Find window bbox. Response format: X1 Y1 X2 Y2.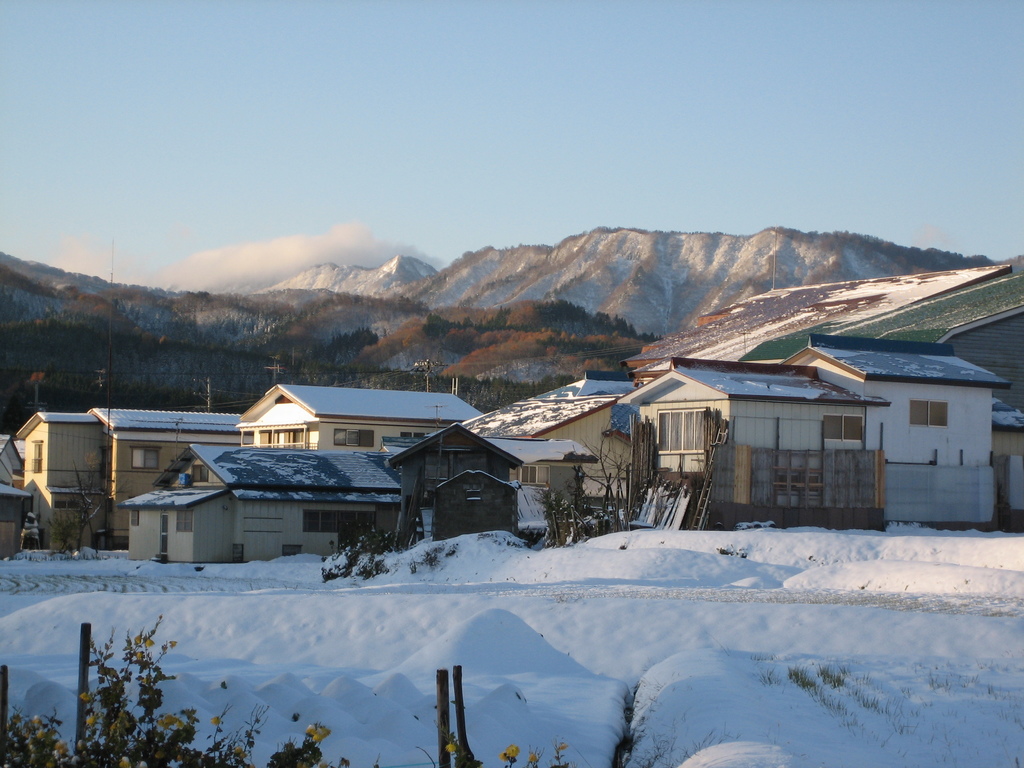
192 465 211 483.
